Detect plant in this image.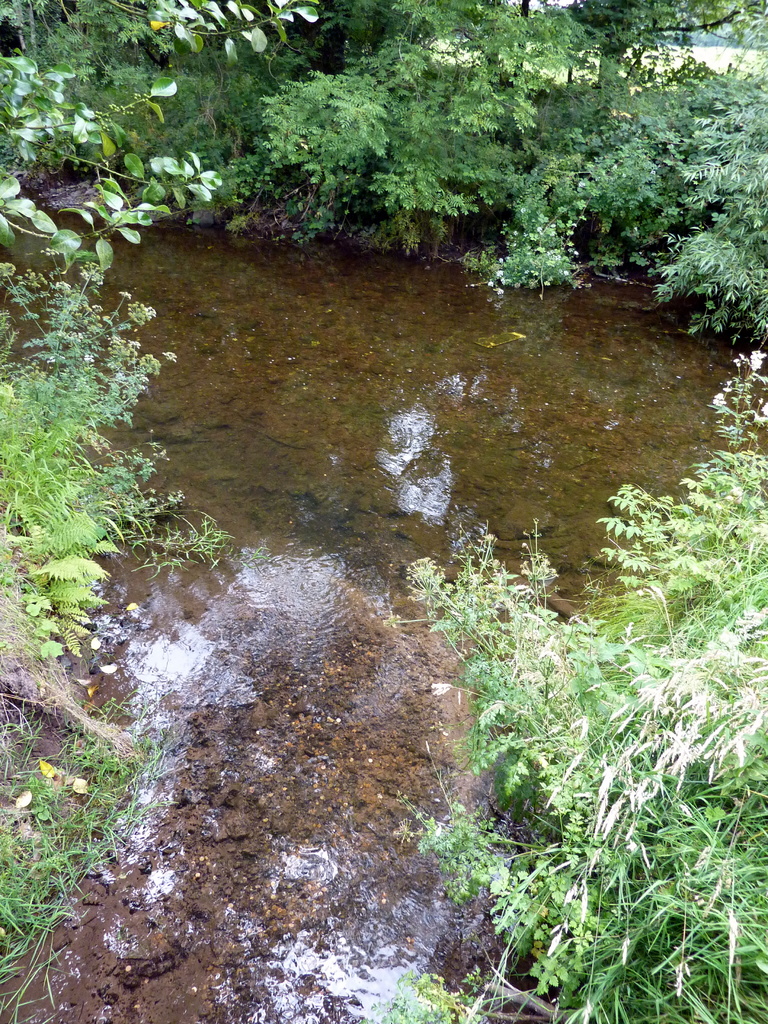
Detection: 351:968:500:1023.
